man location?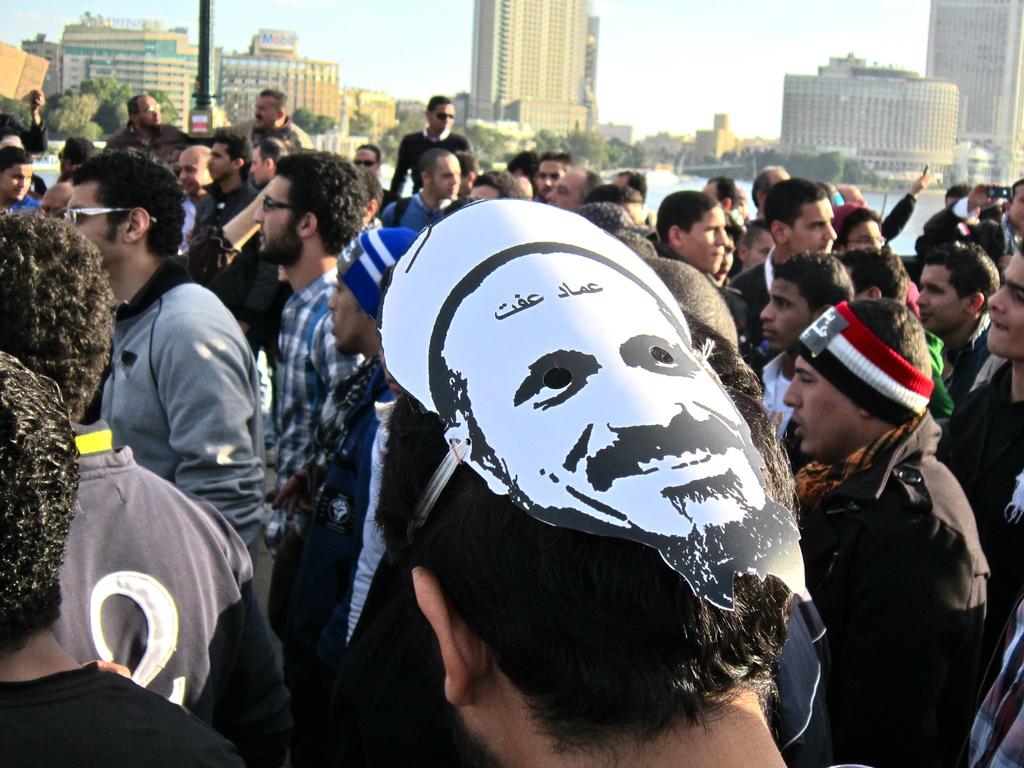
[549,159,604,206]
